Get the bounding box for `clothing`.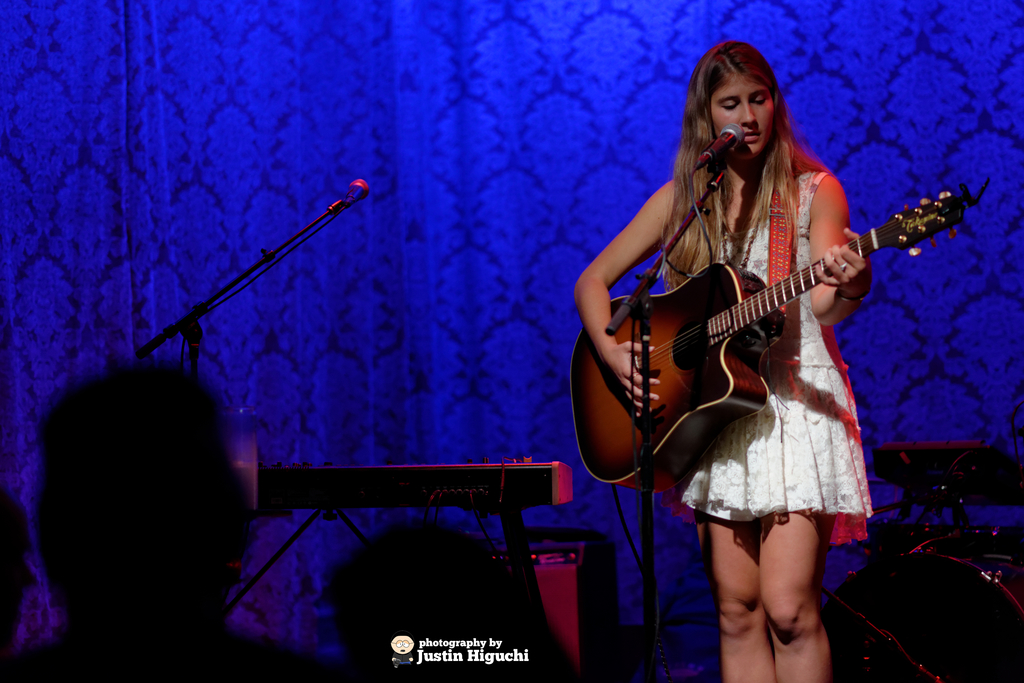
(x1=0, y1=623, x2=355, y2=682).
